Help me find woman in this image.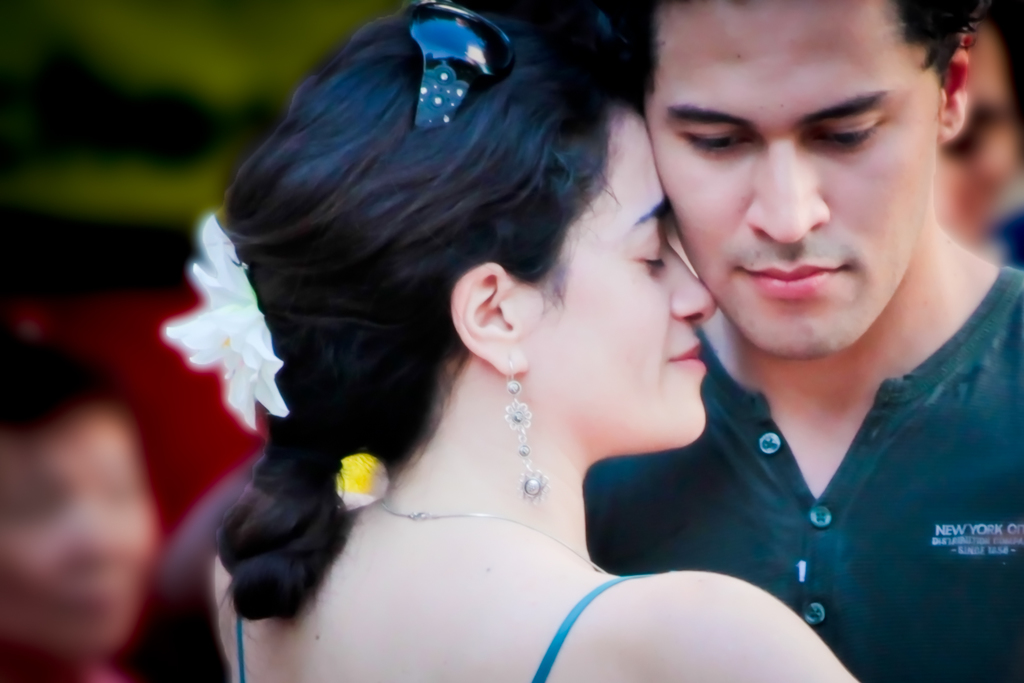
Found it: {"left": 218, "top": 0, "right": 904, "bottom": 661}.
